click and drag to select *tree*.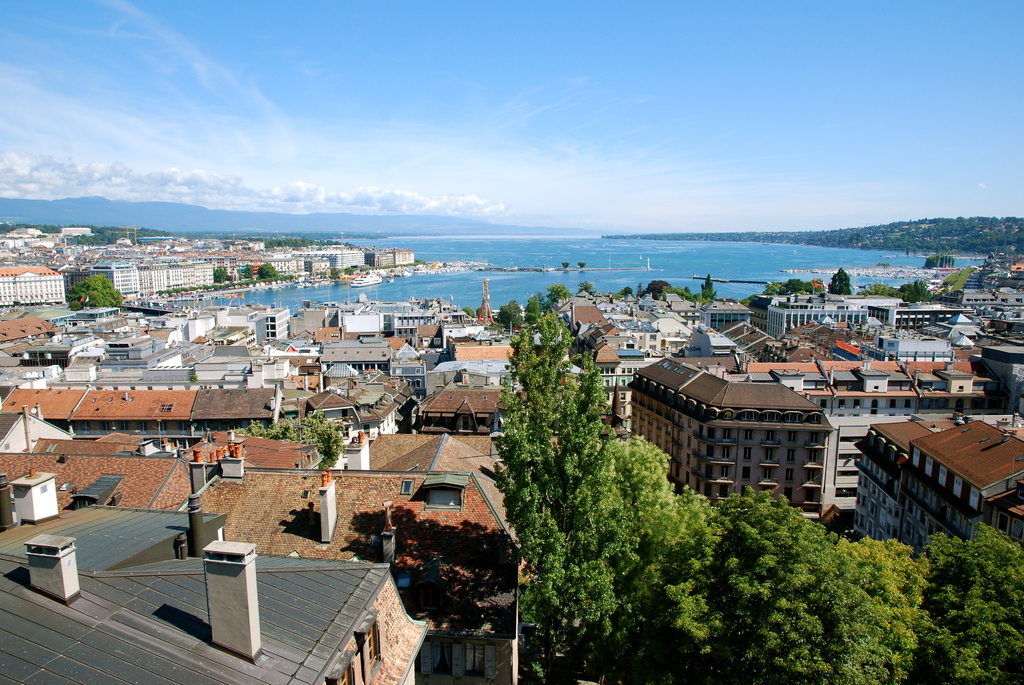
Selection: 492:277:620:588.
